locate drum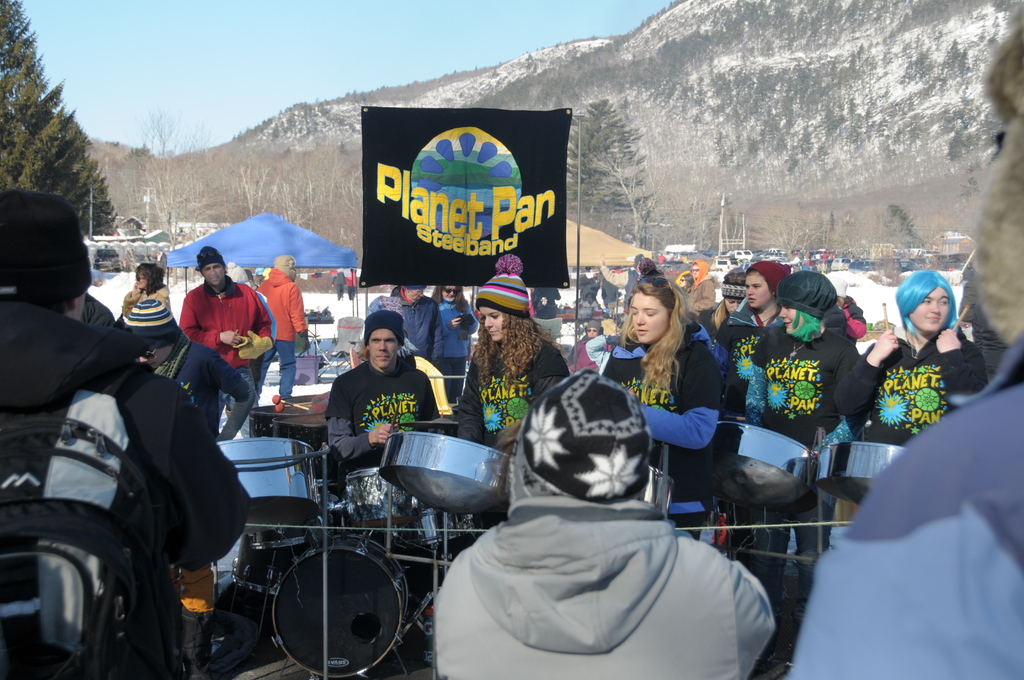
bbox=[218, 434, 317, 521]
